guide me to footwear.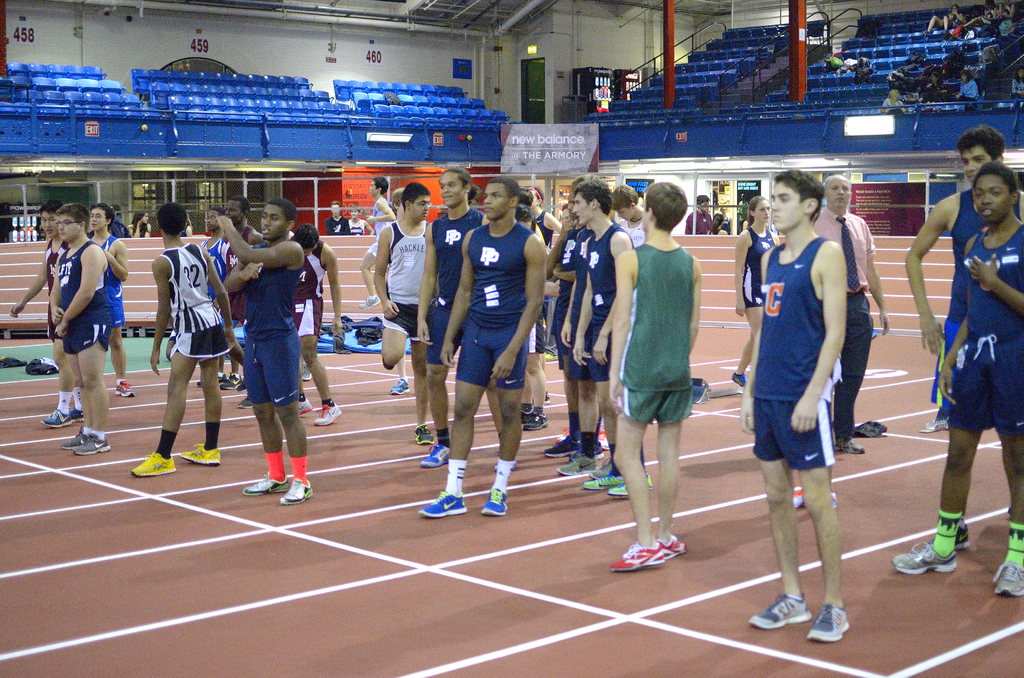
Guidance: 177/441/220/464.
